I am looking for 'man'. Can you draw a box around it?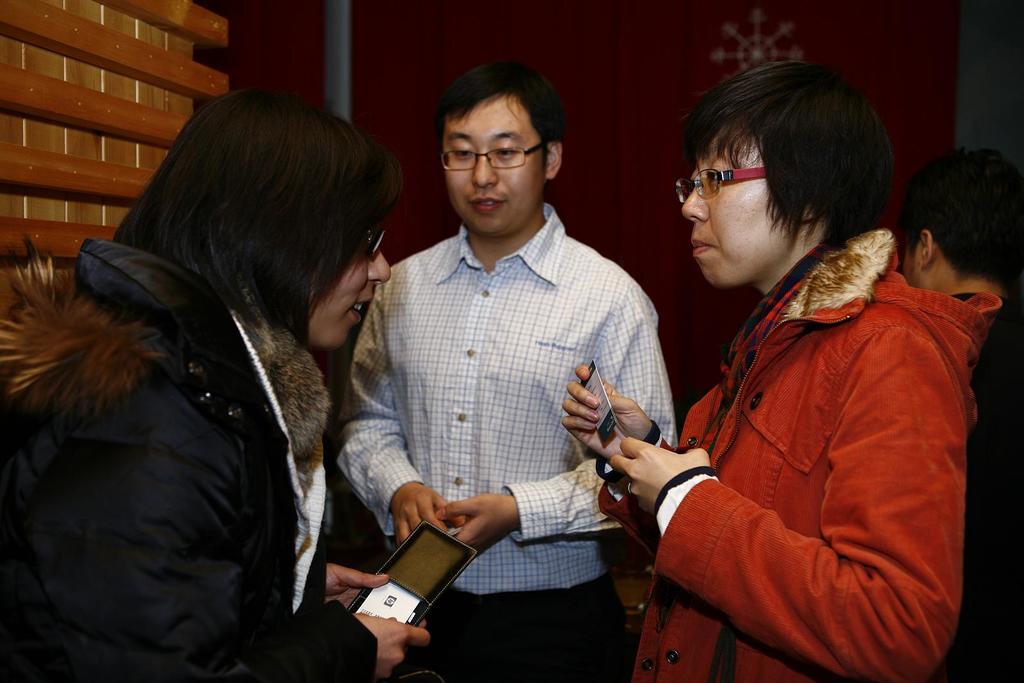
Sure, the bounding box is box=[893, 150, 1022, 682].
